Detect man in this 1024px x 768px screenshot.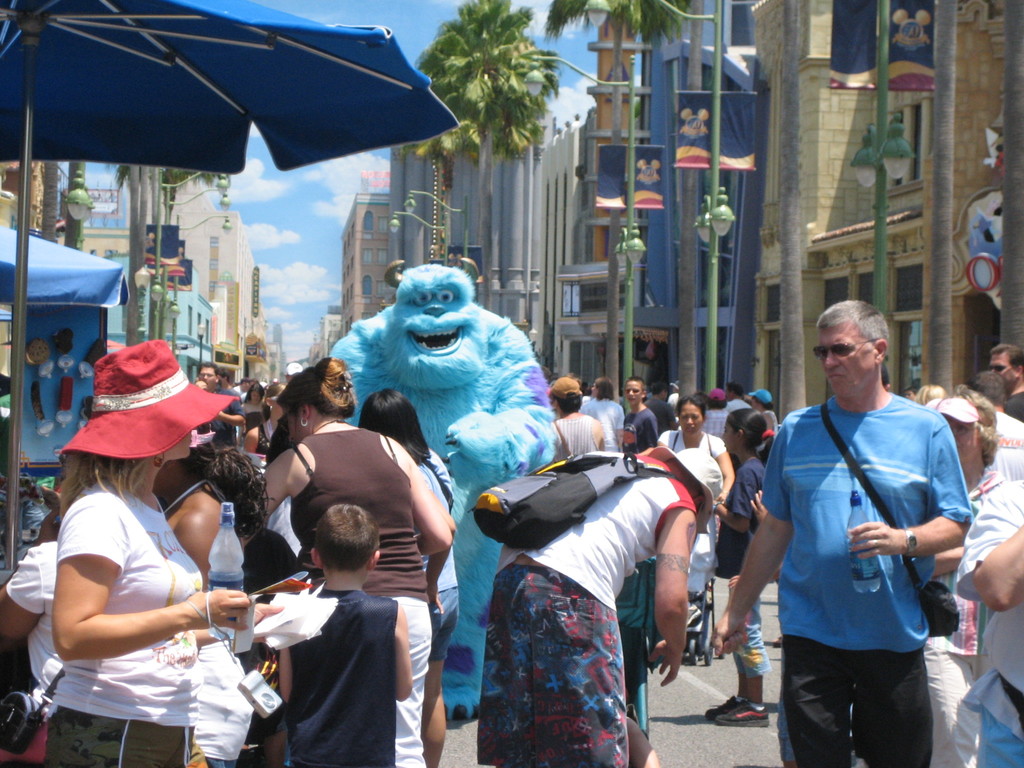
Detection: bbox(620, 376, 659, 454).
